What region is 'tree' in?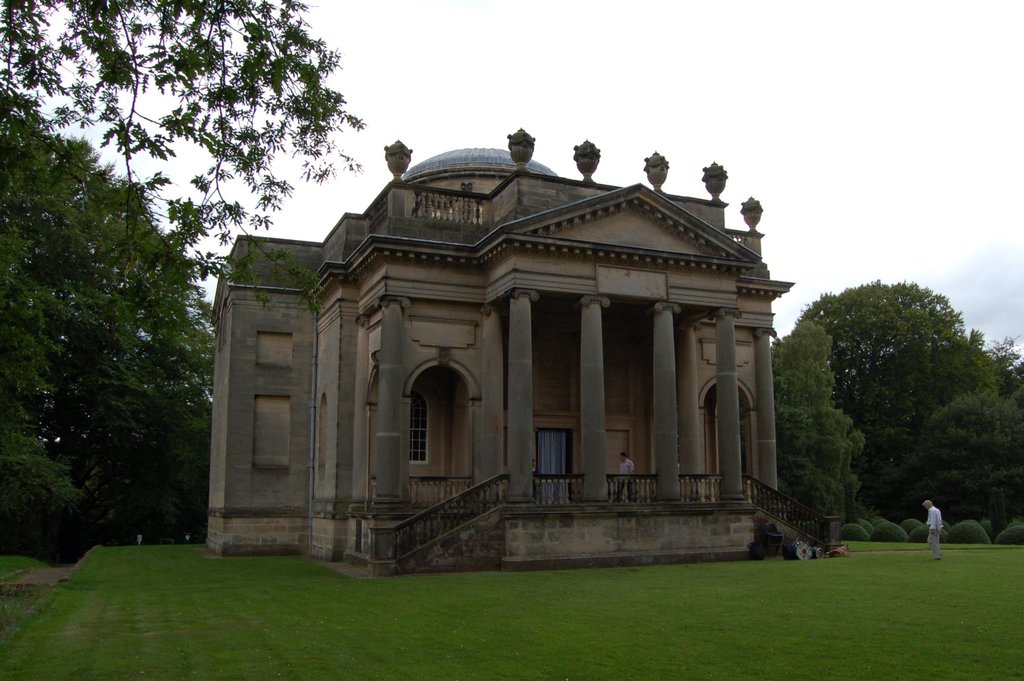
rect(890, 387, 1023, 528).
